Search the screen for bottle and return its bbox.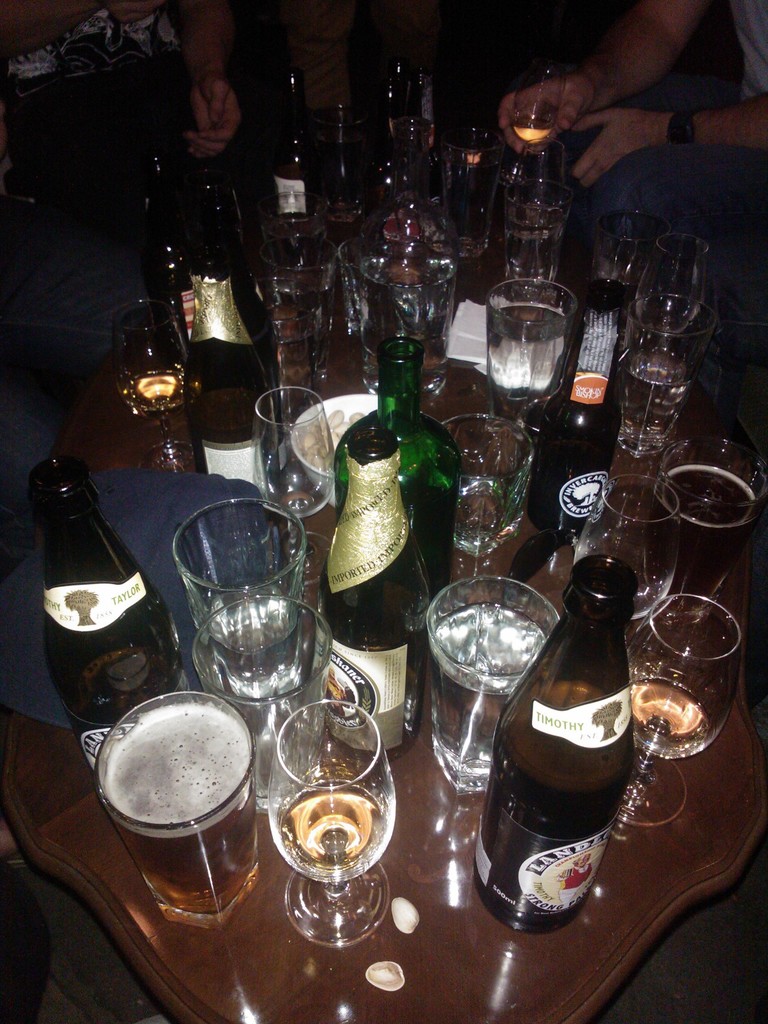
Found: rect(197, 172, 276, 358).
